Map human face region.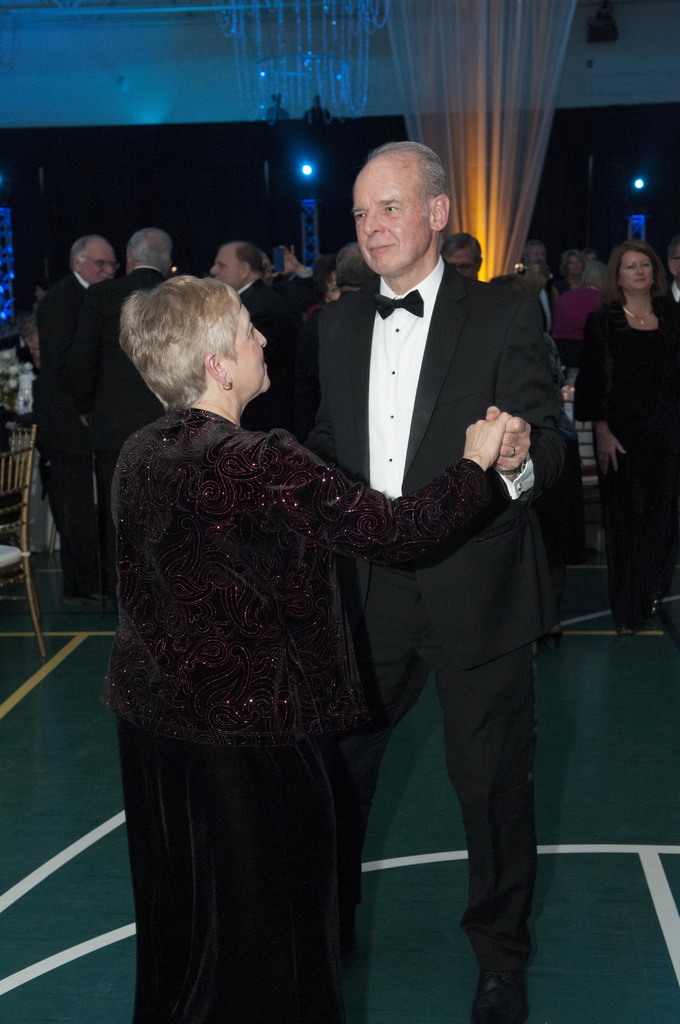
Mapped to Rect(567, 253, 584, 275).
